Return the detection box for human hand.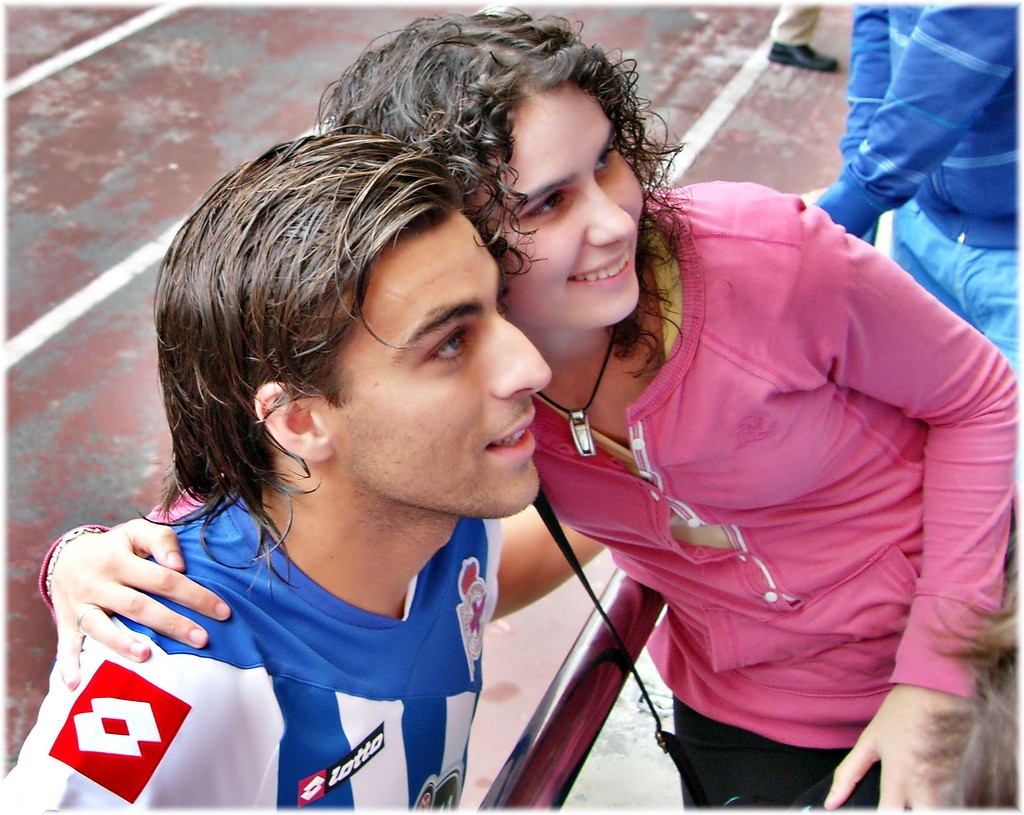
region(822, 683, 979, 814).
